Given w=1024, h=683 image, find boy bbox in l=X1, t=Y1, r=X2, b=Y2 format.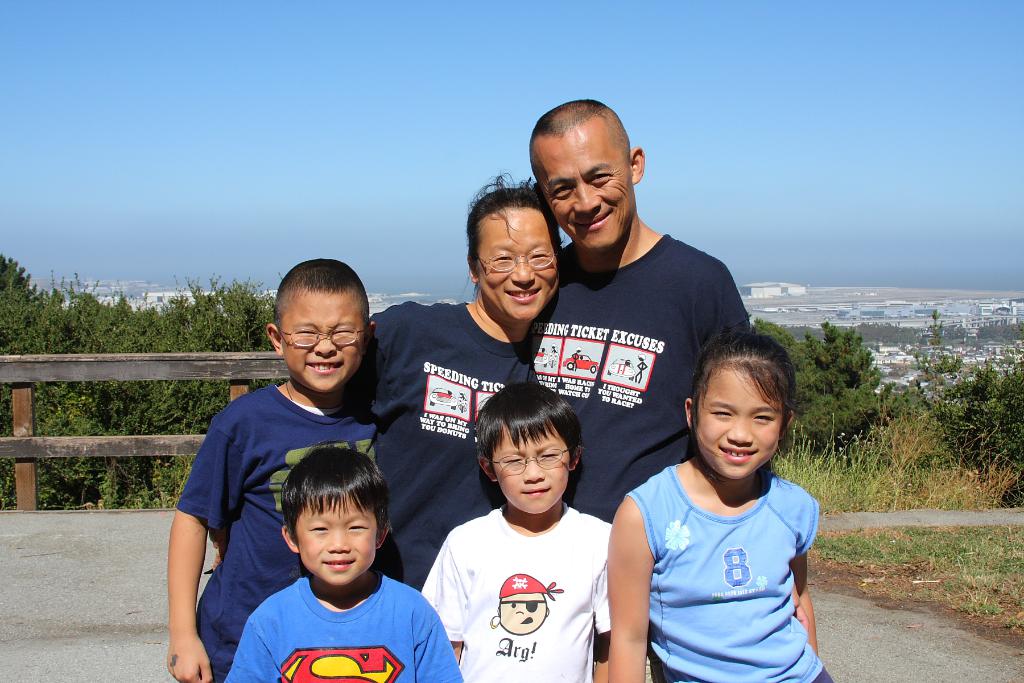
l=166, t=257, r=378, b=682.
